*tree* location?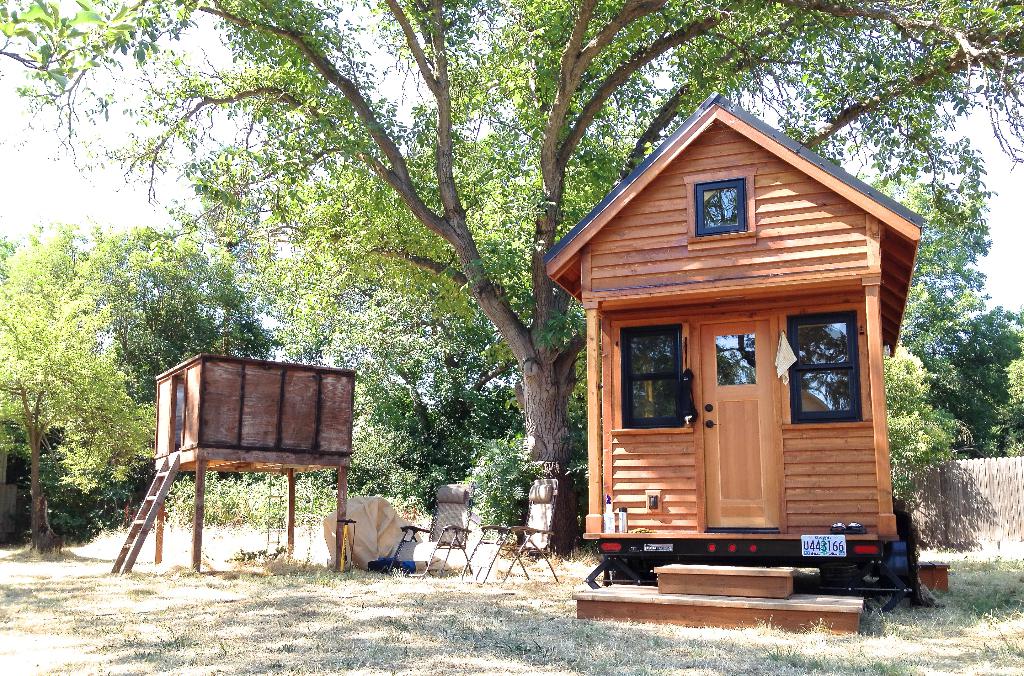
rect(79, 220, 278, 494)
